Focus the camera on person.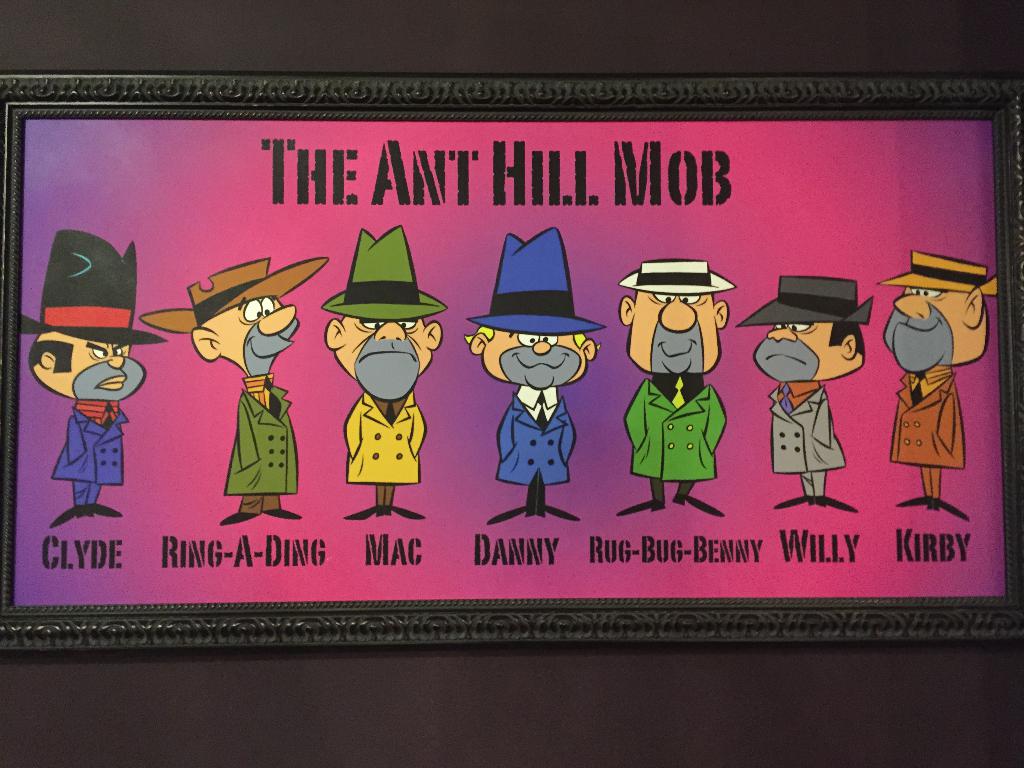
Focus region: box(621, 236, 733, 516).
